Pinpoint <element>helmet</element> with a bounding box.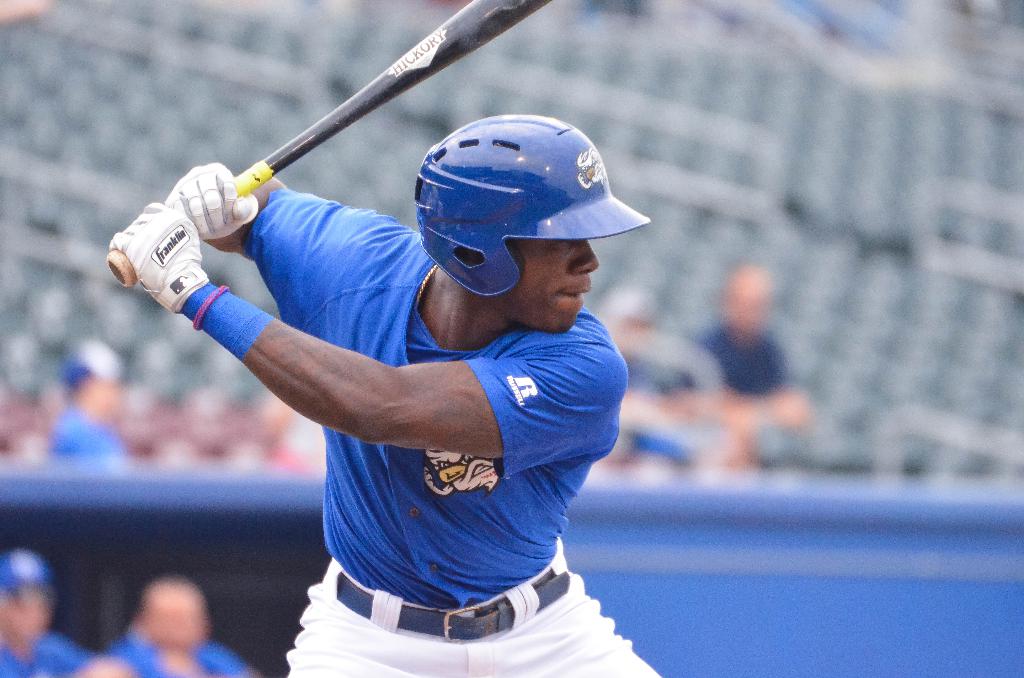
select_region(412, 111, 653, 295).
